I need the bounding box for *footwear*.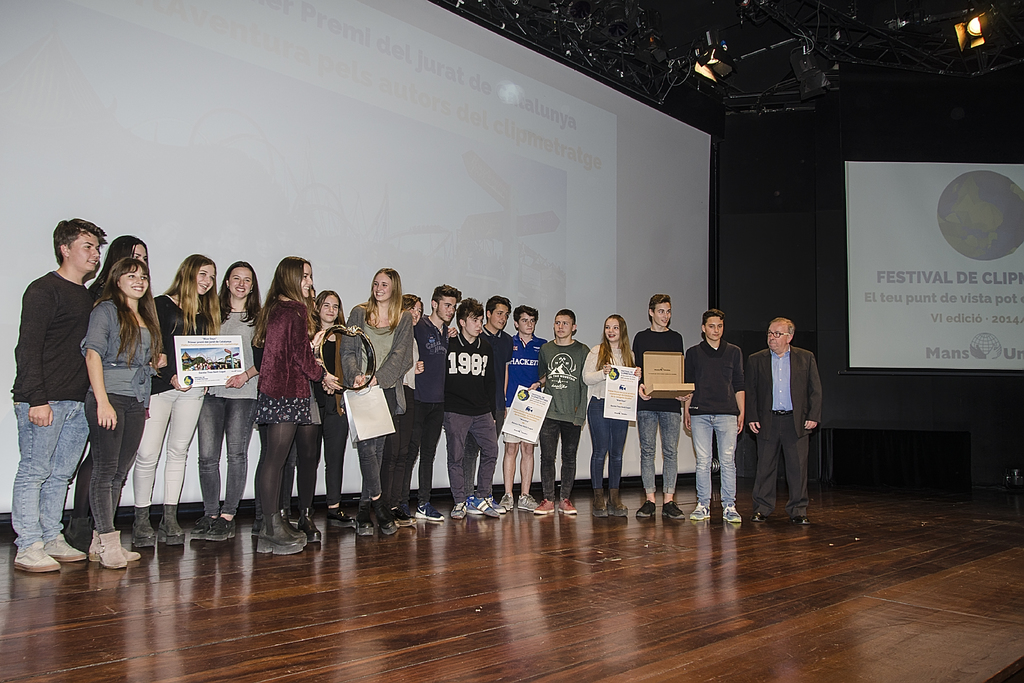
Here it is: (left=247, top=497, right=300, bottom=536).
